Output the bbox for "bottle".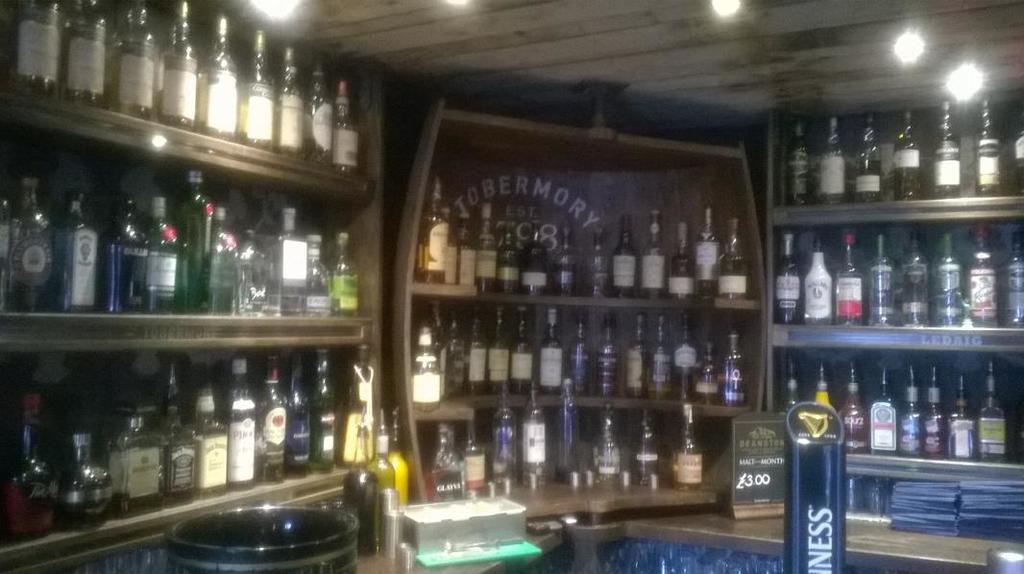
BBox(500, 223, 519, 291).
